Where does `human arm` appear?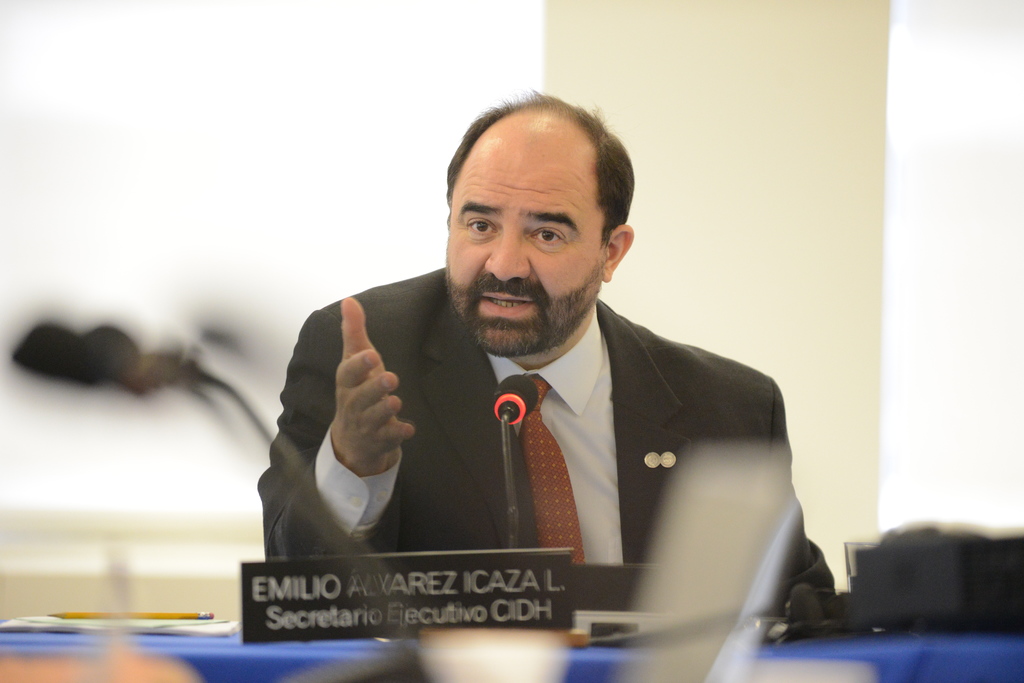
Appears at {"x1": 287, "y1": 355, "x2": 430, "y2": 536}.
